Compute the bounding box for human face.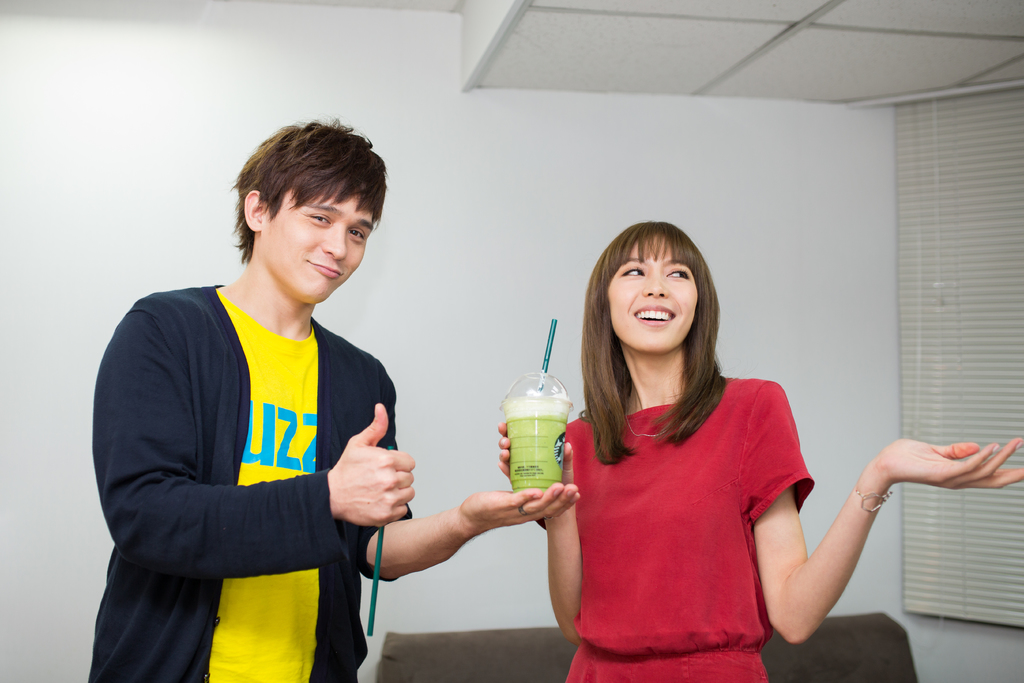
l=259, t=180, r=375, b=308.
